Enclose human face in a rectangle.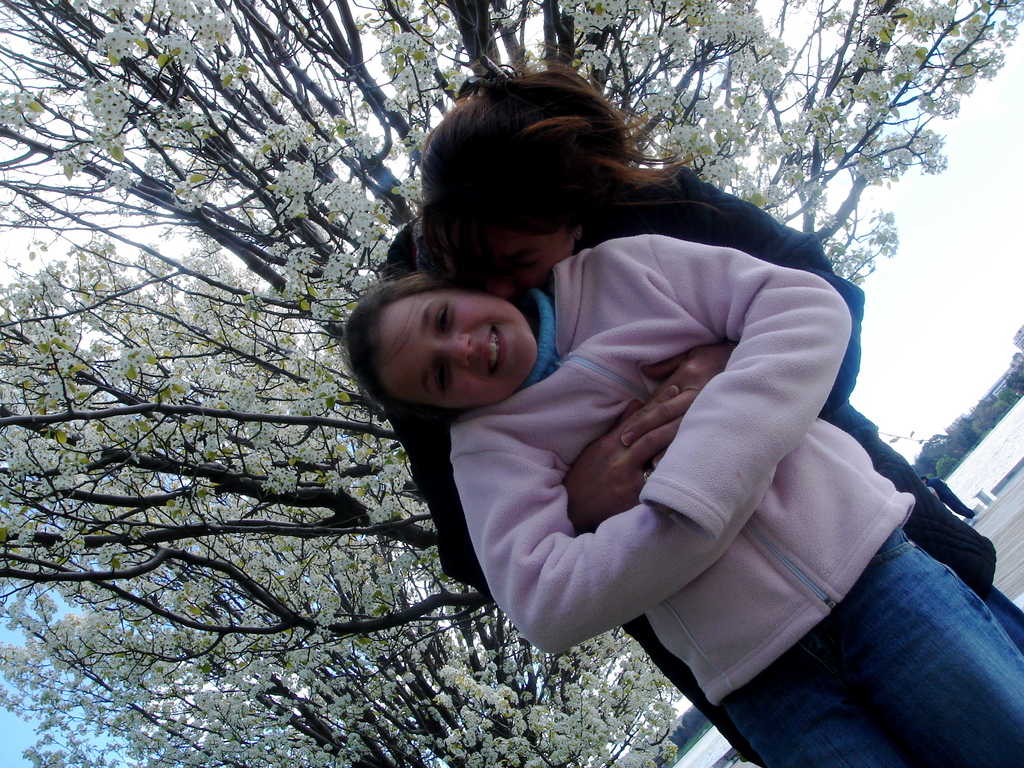
[x1=377, y1=294, x2=532, y2=412].
